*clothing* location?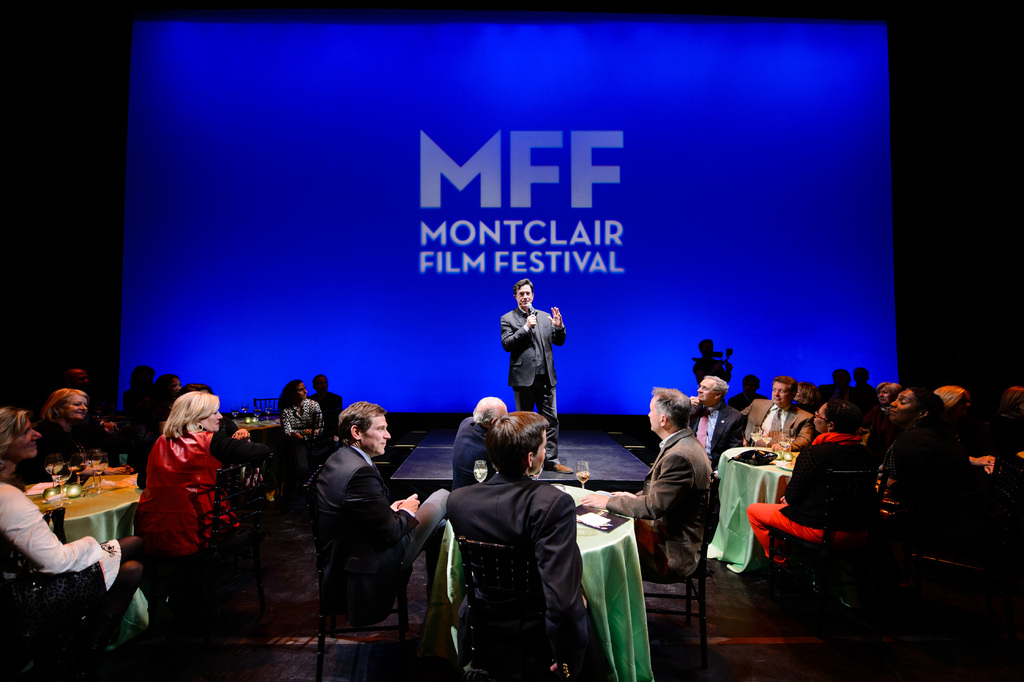
locate(686, 399, 745, 487)
